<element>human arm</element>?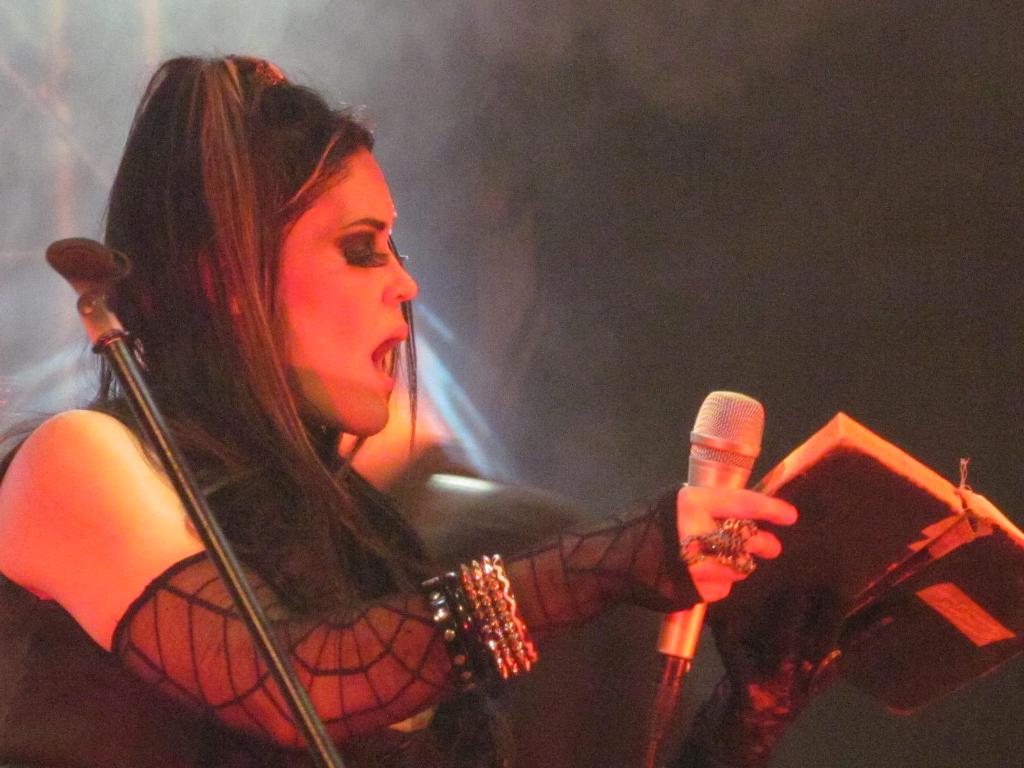
BBox(0, 406, 802, 752)
